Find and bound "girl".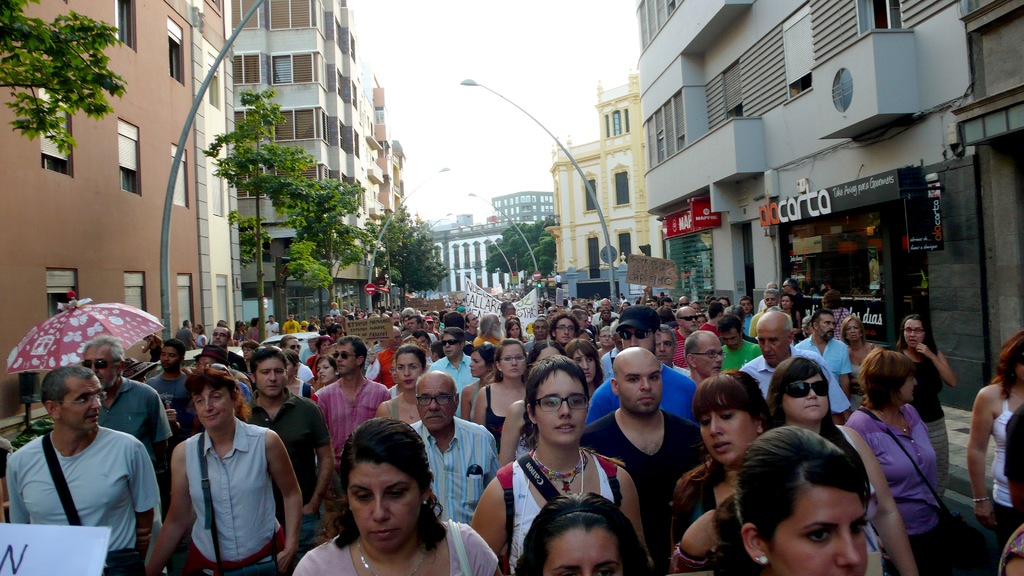
Bound: bbox=[560, 337, 606, 397].
